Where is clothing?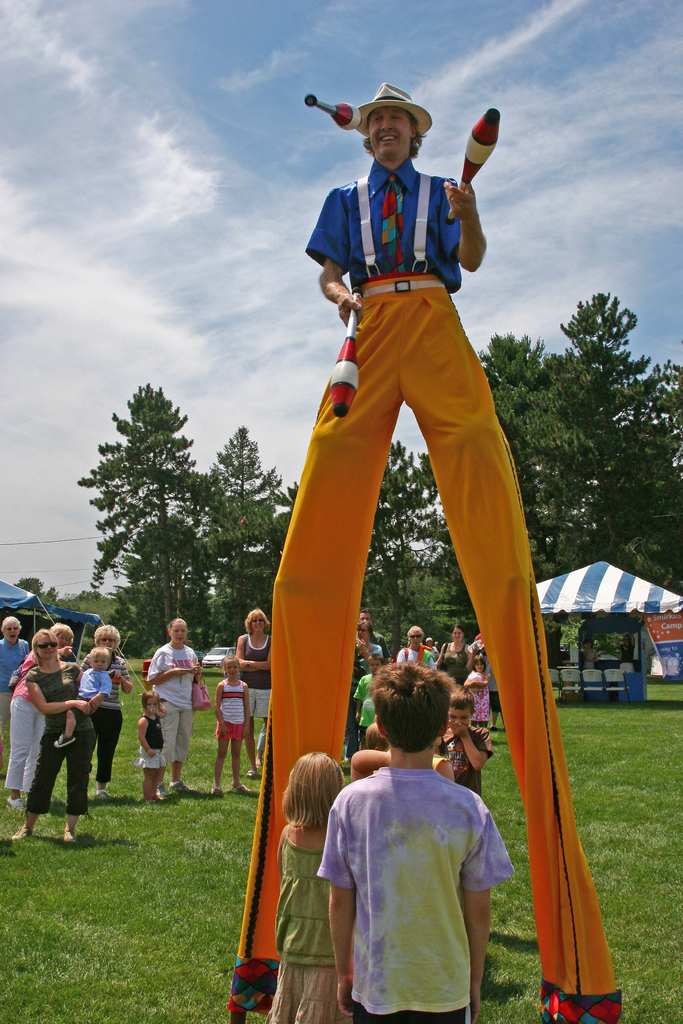
[3, 659, 49, 797].
